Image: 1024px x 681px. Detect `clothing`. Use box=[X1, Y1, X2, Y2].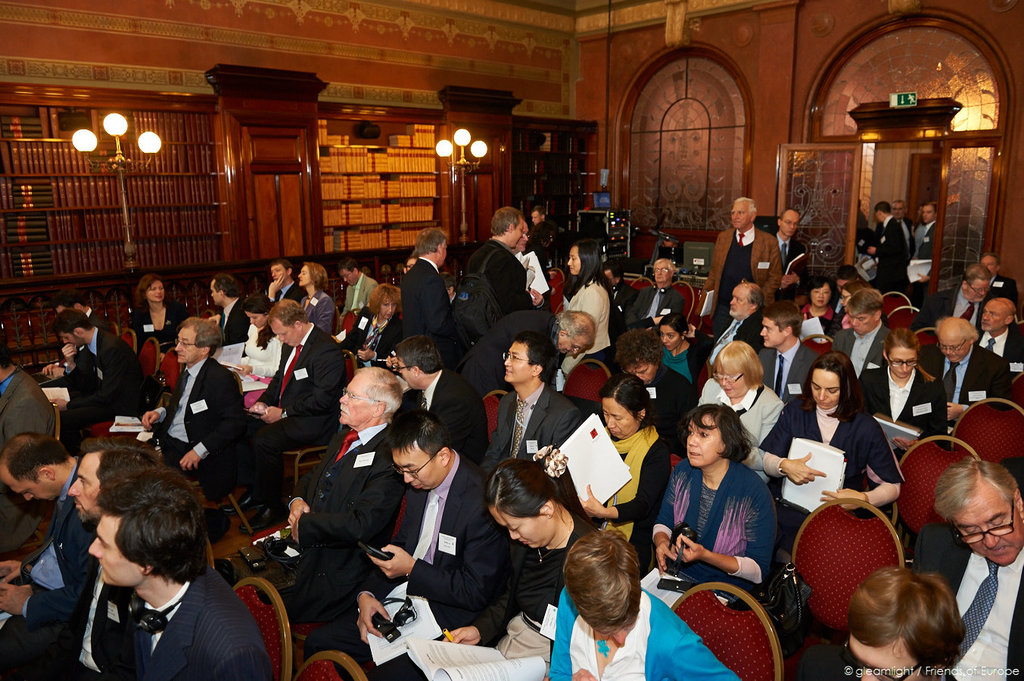
box=[917, 345, 1011, 437].
